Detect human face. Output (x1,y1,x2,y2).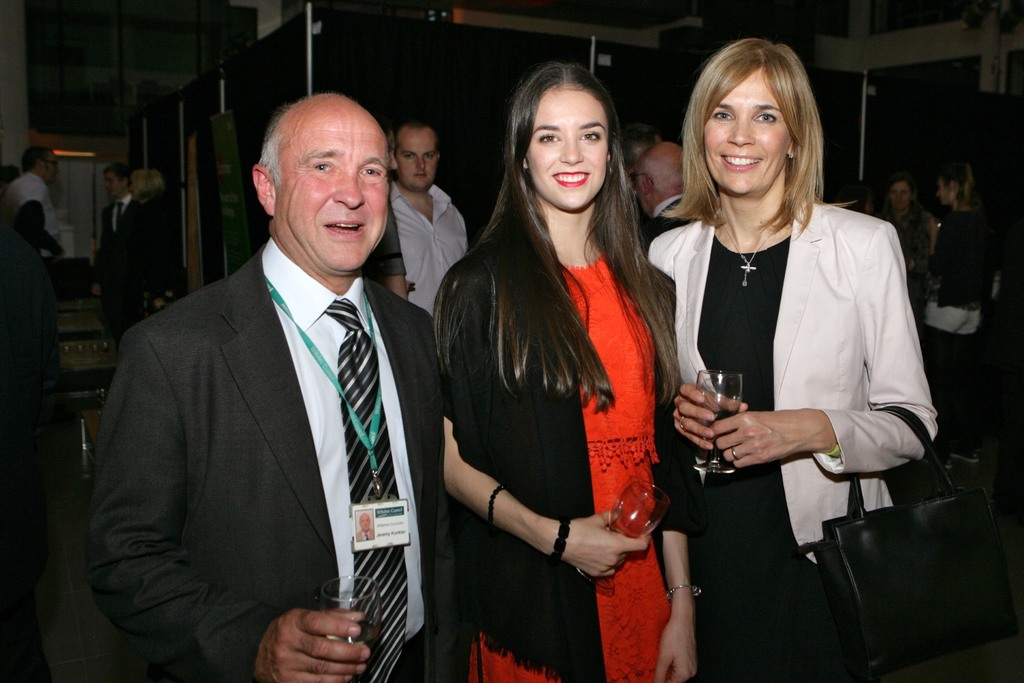
(357,514,372,533).
